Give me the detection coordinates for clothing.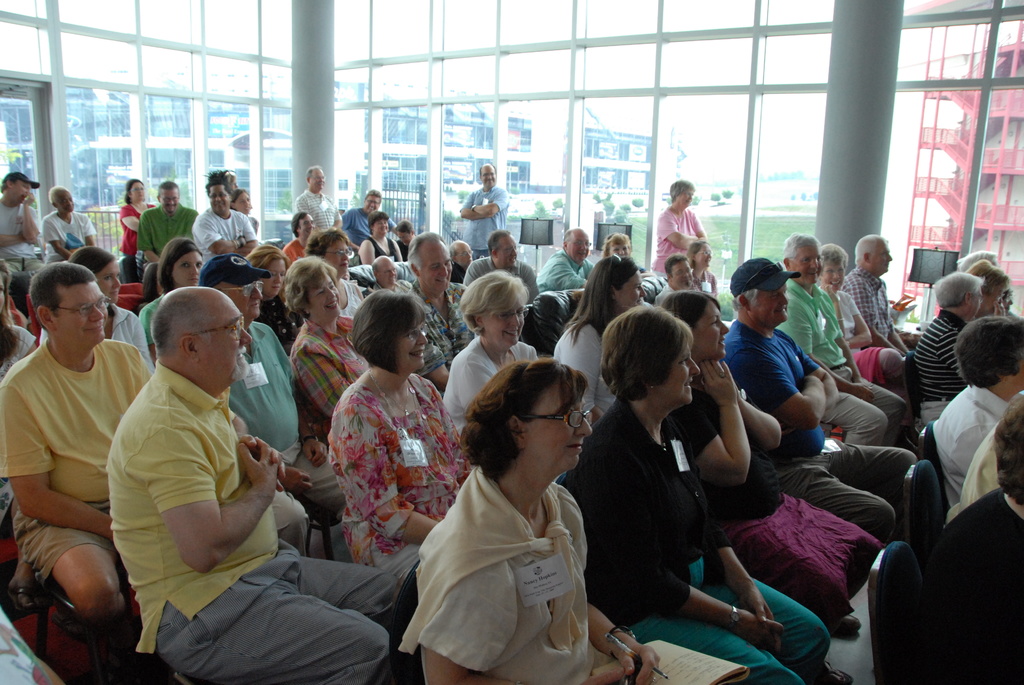
<box>205,200,248,264</box>.
